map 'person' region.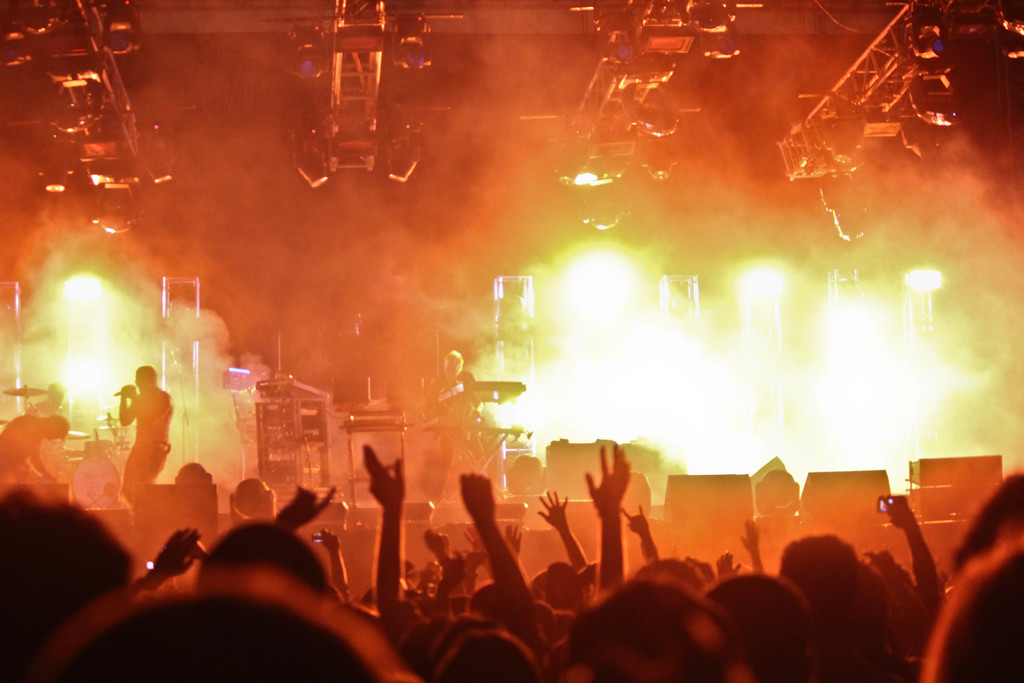
Mapped to [0, 411, 72, 477].
